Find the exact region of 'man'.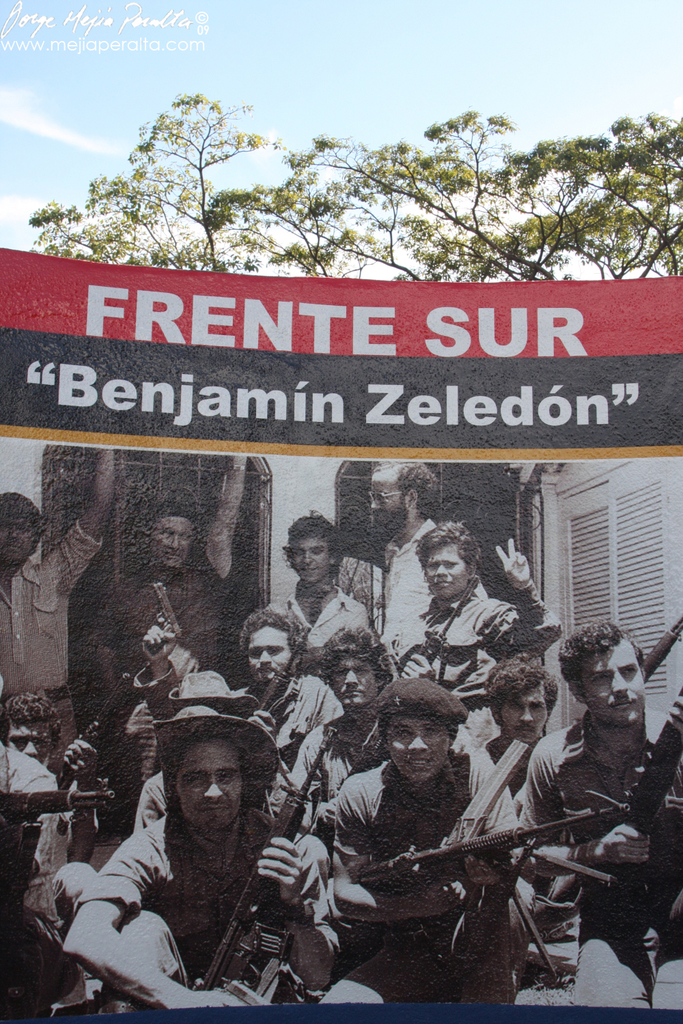
Exact region: x1=236, y1=516, x2=409, y2=700.
